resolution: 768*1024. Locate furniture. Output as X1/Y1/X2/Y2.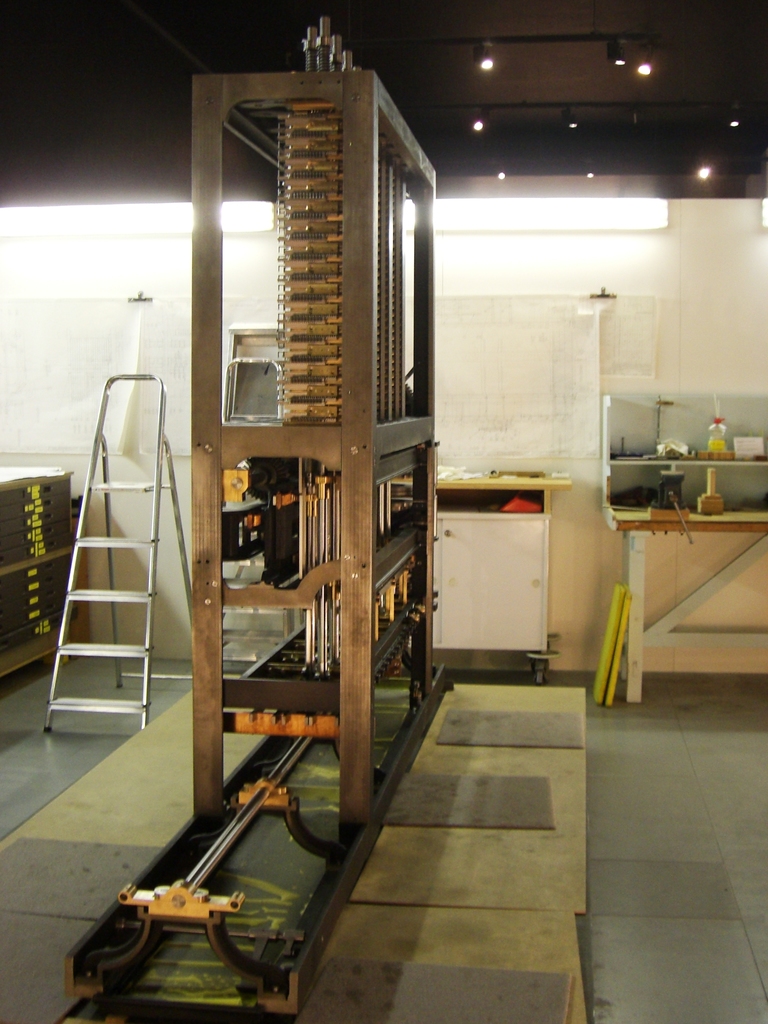
600/397/767/710.
